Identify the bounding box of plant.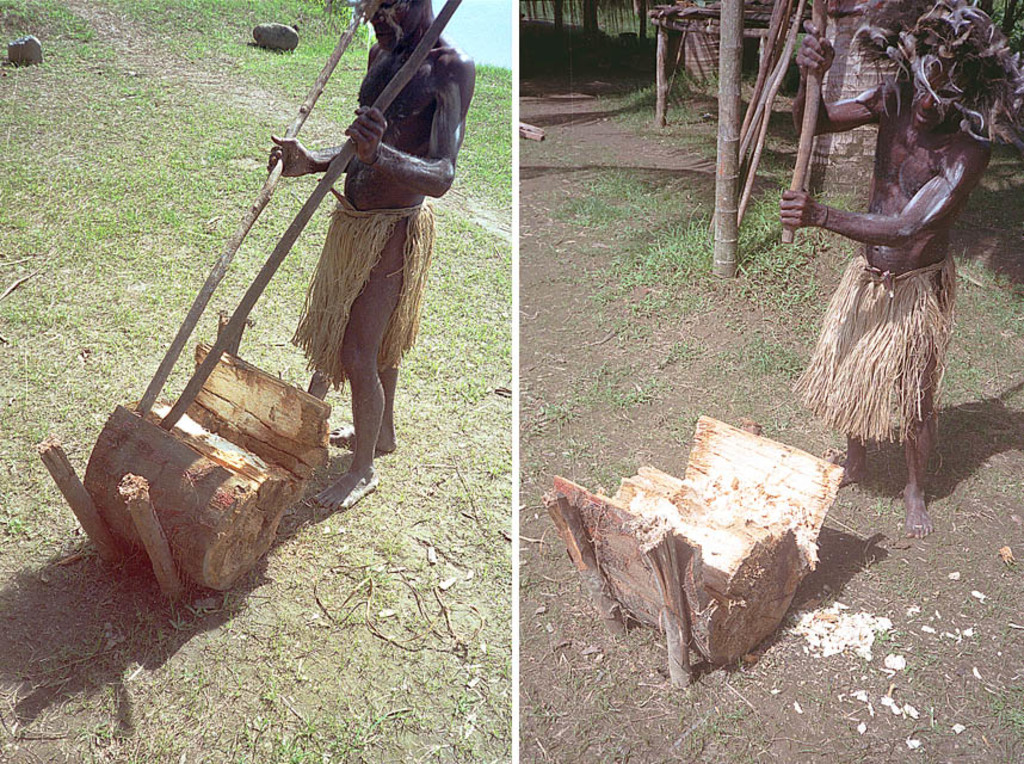
box(173, 659, 212, 694).
